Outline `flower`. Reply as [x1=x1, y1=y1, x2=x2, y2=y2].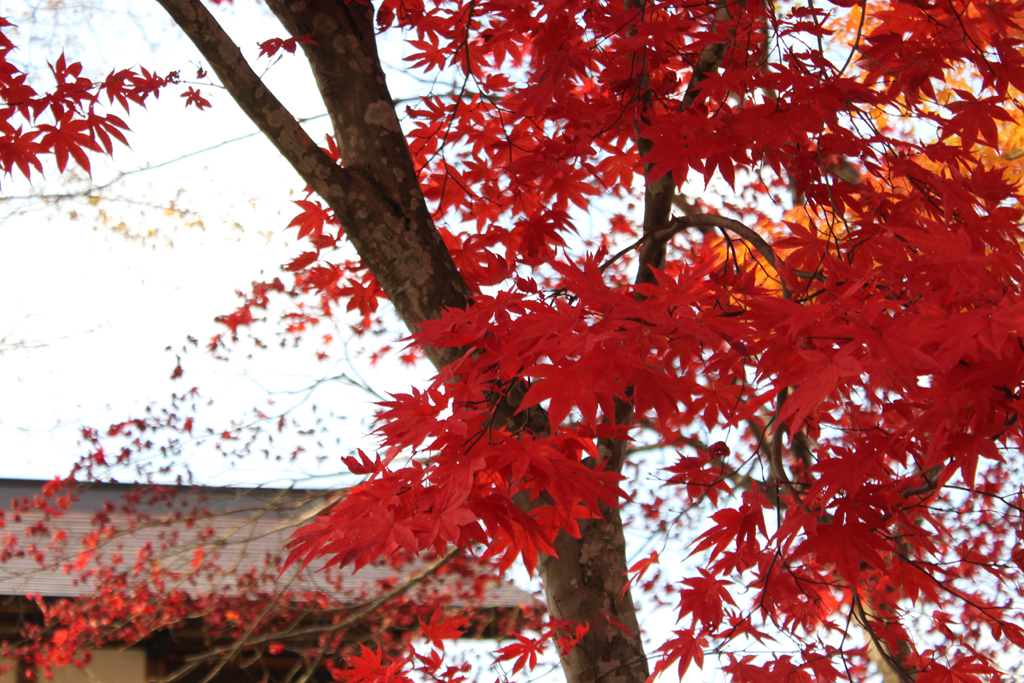
[x1=51, y1=627, x2=69, y2=647].
